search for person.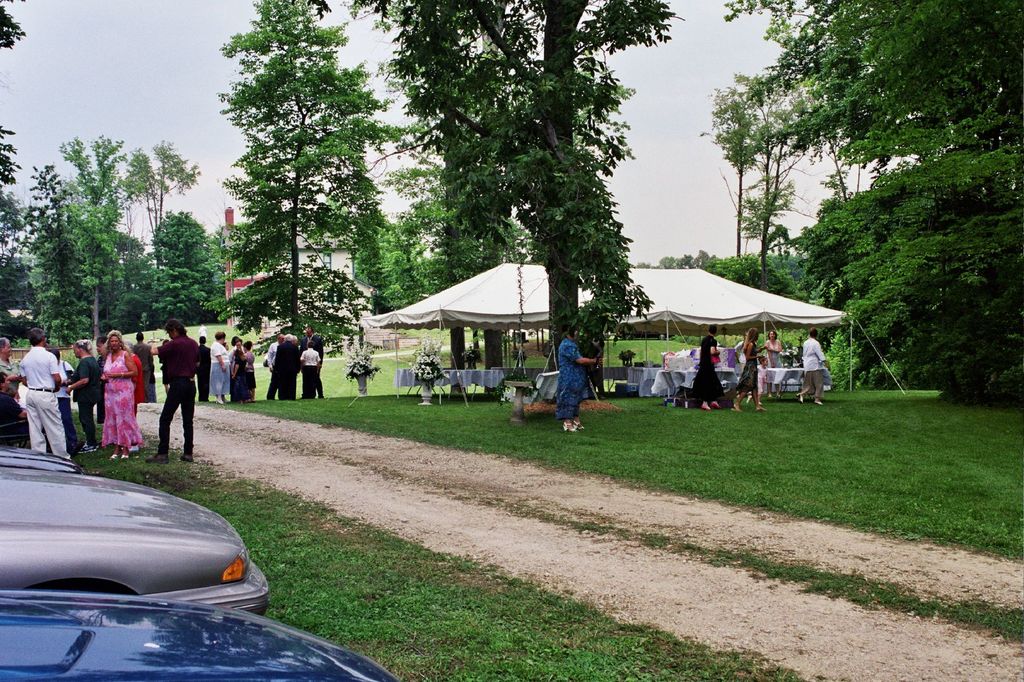
Found at 195 335 207 411.
